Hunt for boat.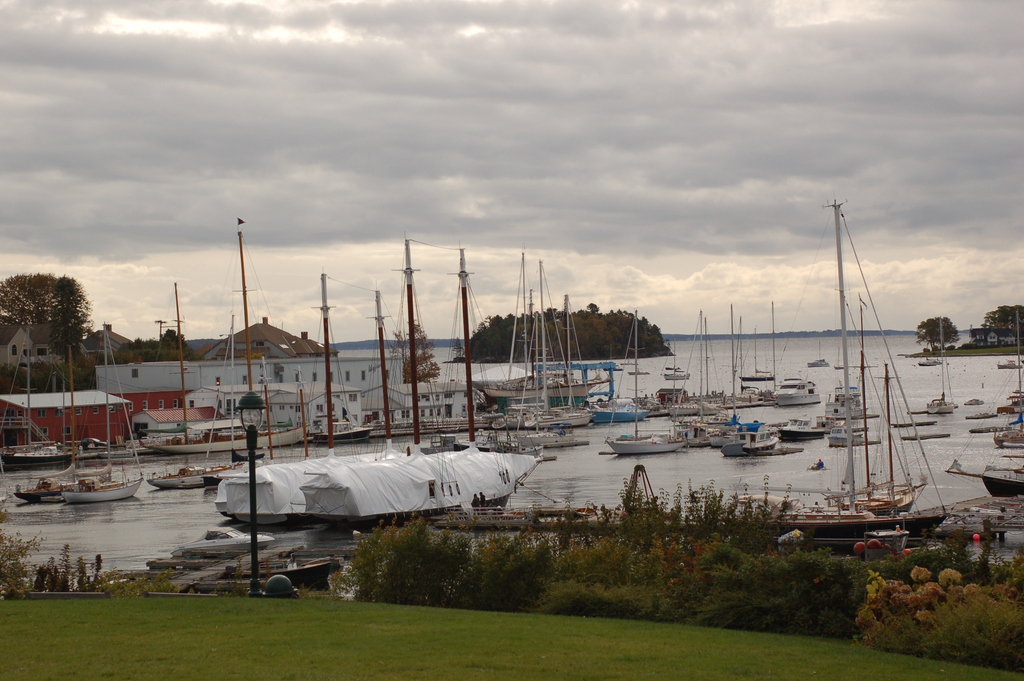
Hunted down at <region>524, 259, 575, 447</region>.
